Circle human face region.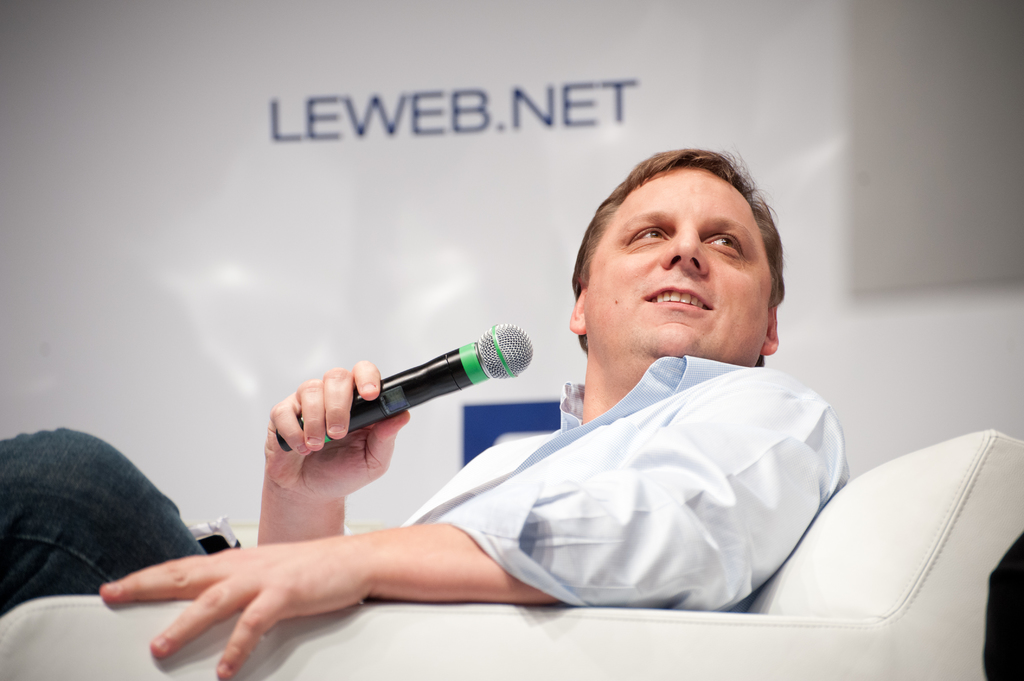
Region: rect(590, 172, 767, 353).
